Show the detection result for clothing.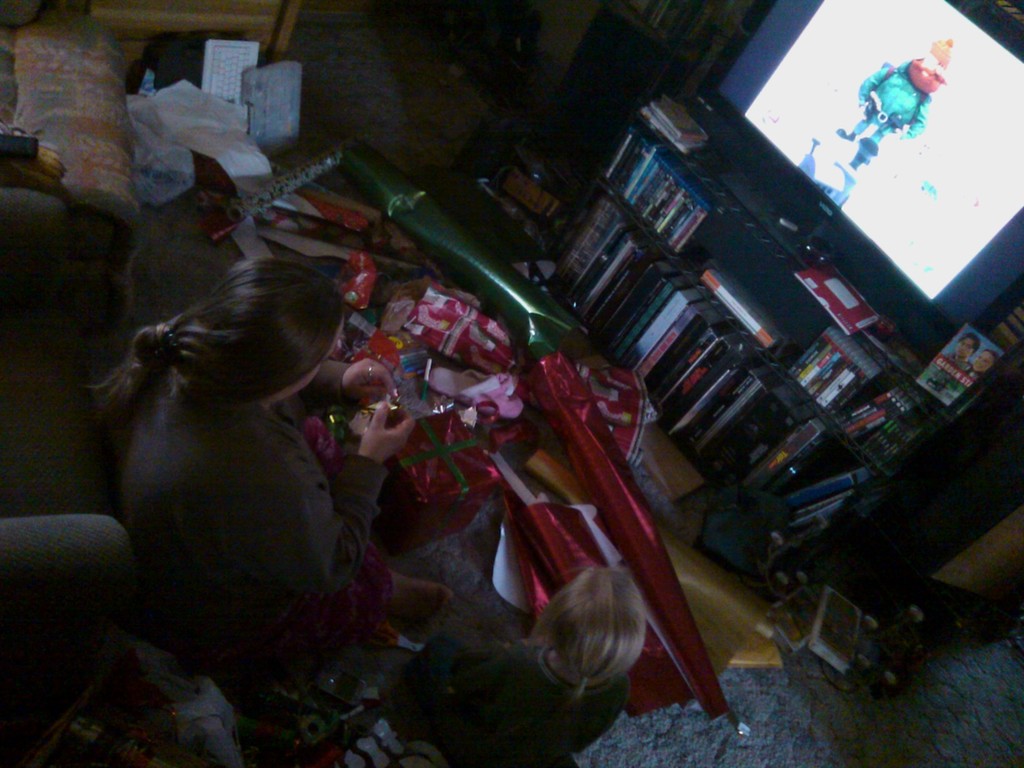
(x1=967, y1=368, x2=980, y2=387).
